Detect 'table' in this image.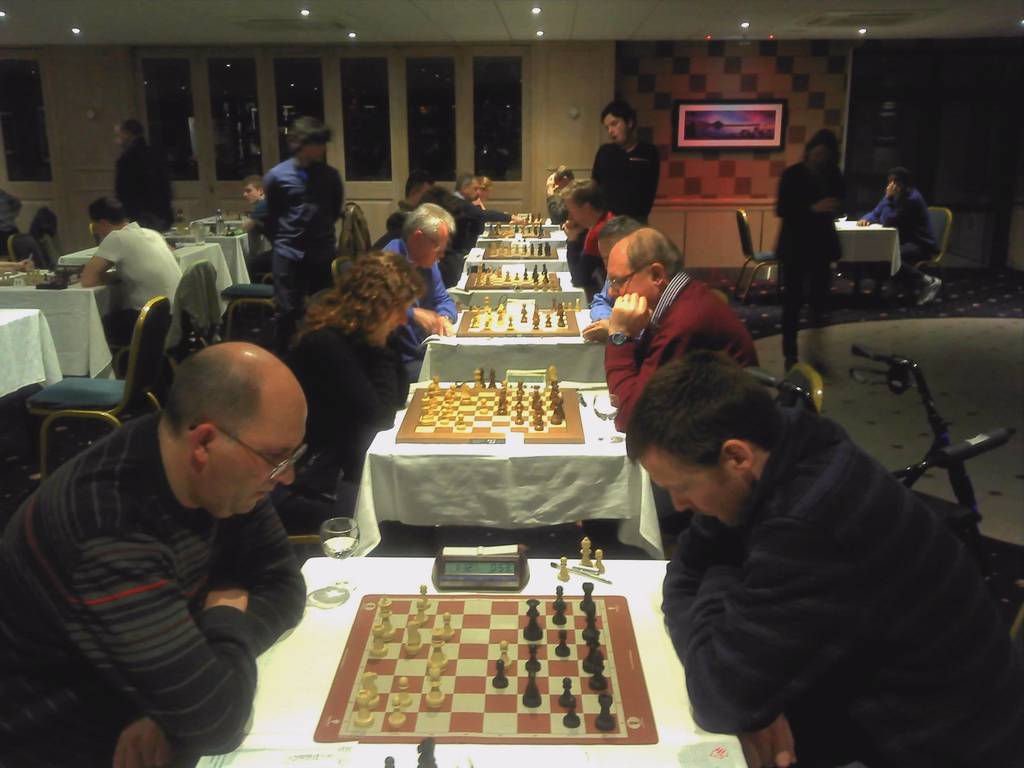
Detection: 0/298/63/418.
